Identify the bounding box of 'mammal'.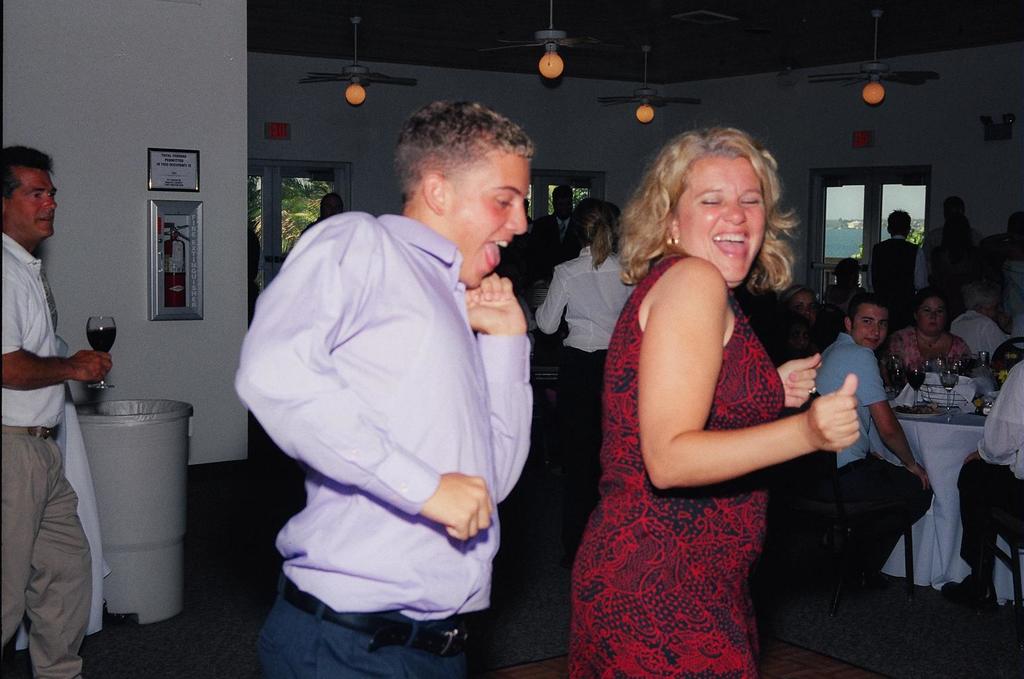
[950,275,1011,374].
